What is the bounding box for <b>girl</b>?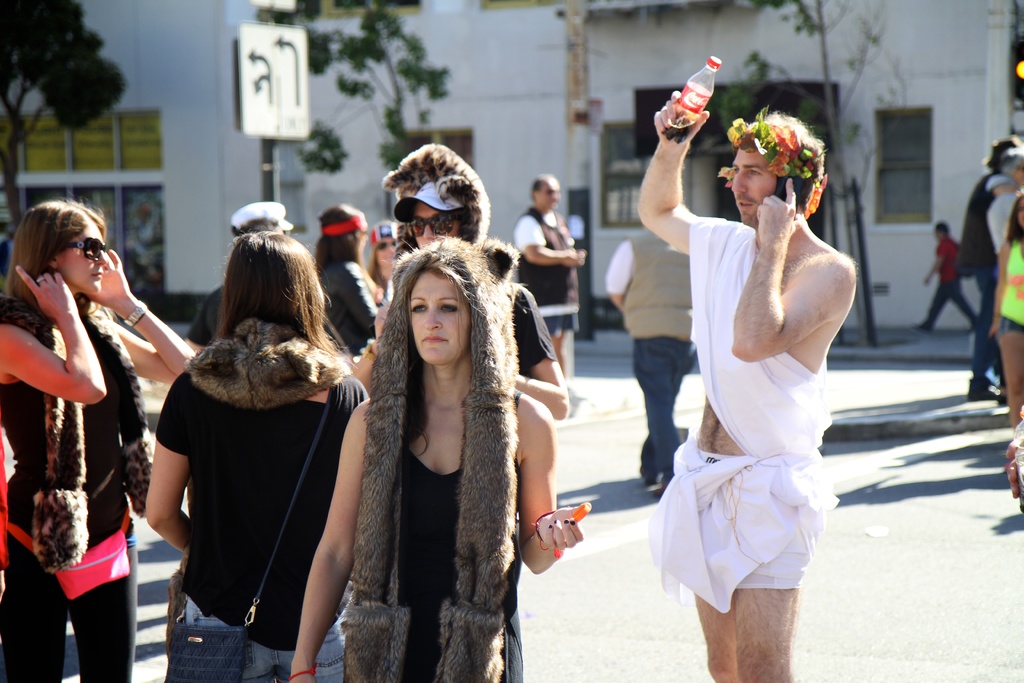
Rect(0, 192, 199, 682).
